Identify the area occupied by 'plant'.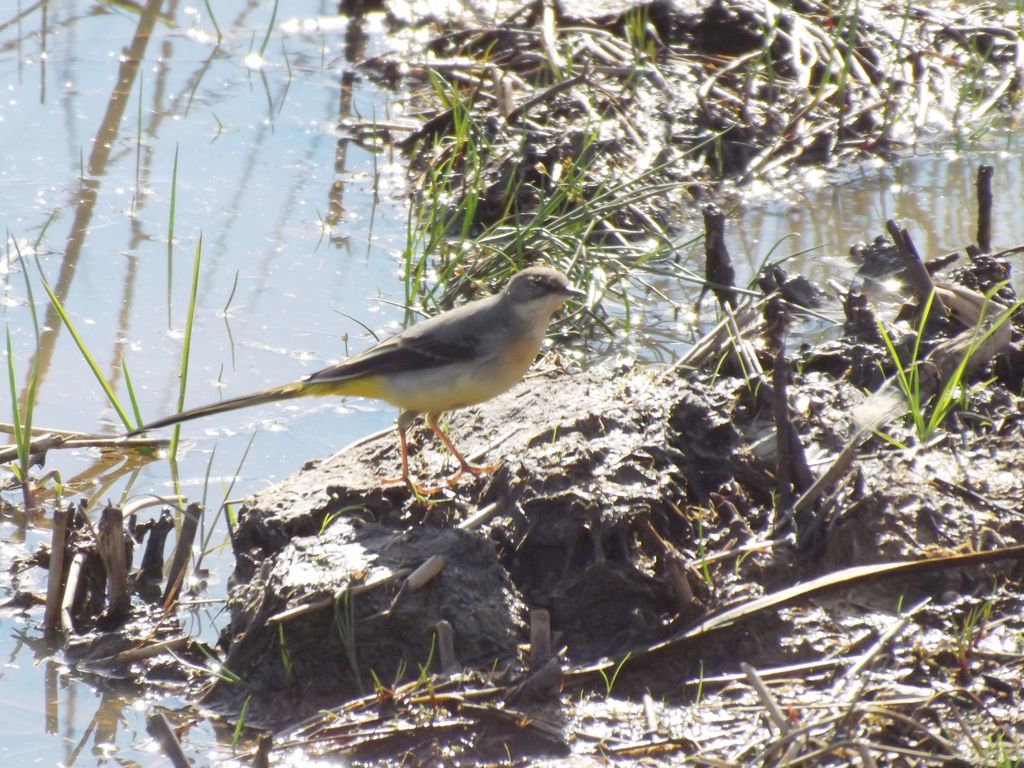
Area: bbox=[34, 283, 149, 439].
